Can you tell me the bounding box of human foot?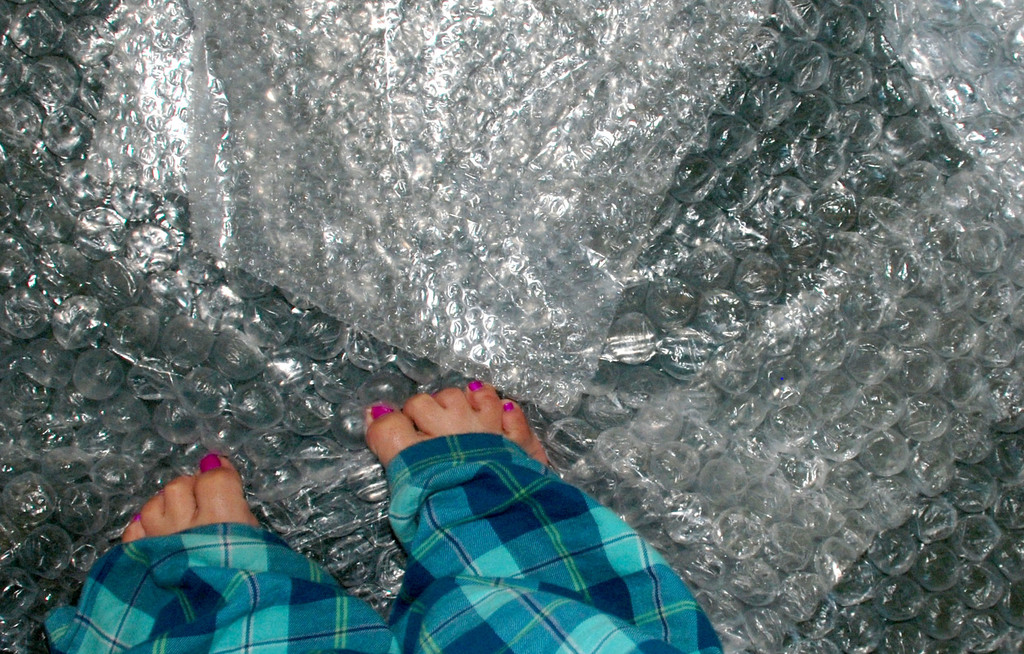
{"x1": 124, "y1": 452, "x2": 262, "y2": 543}.
